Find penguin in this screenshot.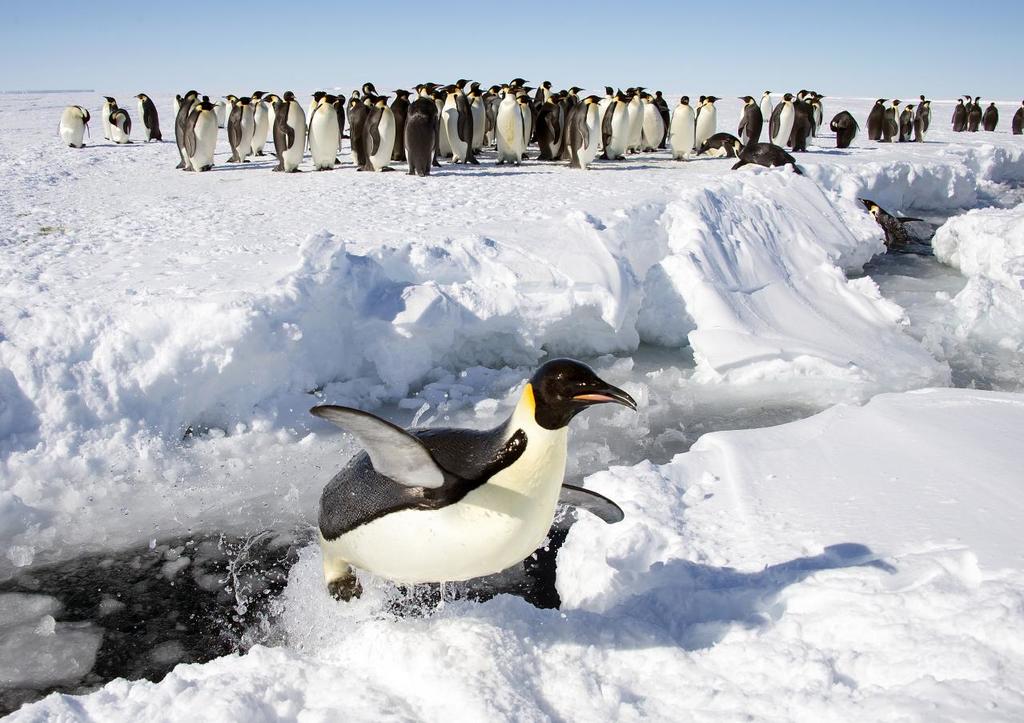
The bounding box for penguin is (739, 92, 757, 141).
